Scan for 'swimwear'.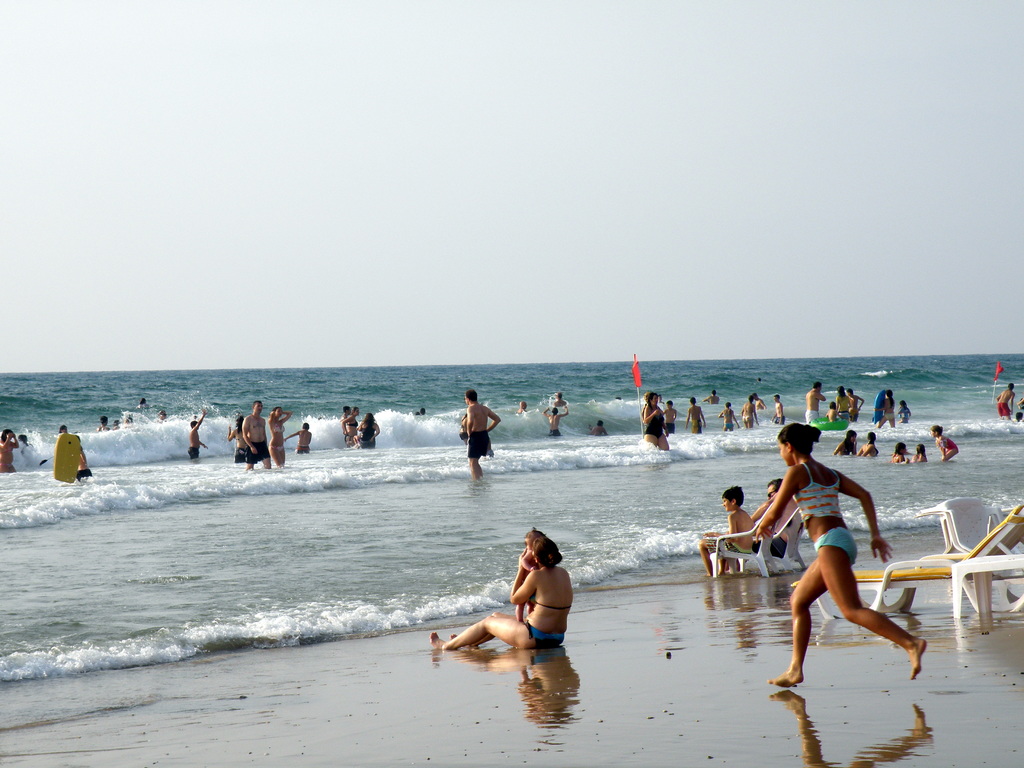
Scan result: BBox(771, 415, 787, 422).
